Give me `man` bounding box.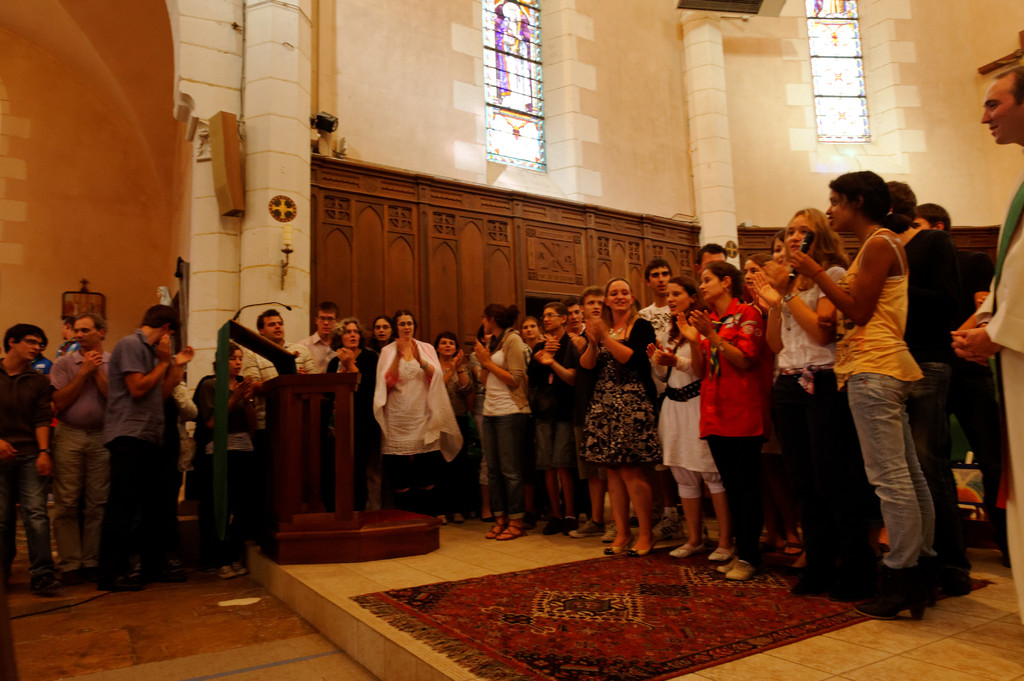
locate(51, 321, 115, 579).
